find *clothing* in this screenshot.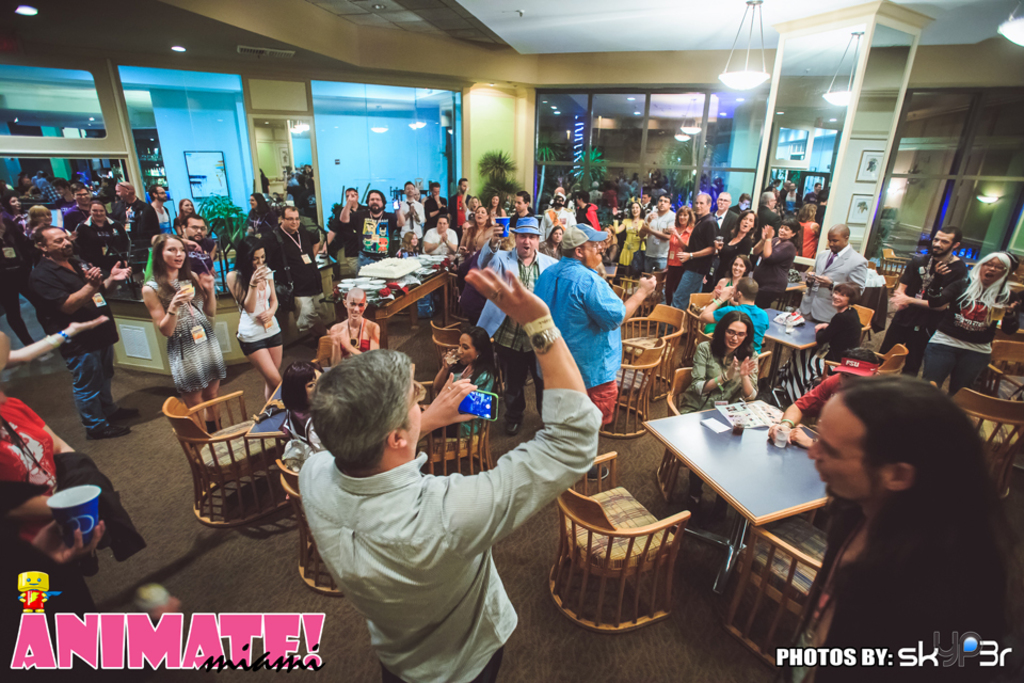
The bounding box for *clothing* is <region>0, 377, 94, 577</region>.
